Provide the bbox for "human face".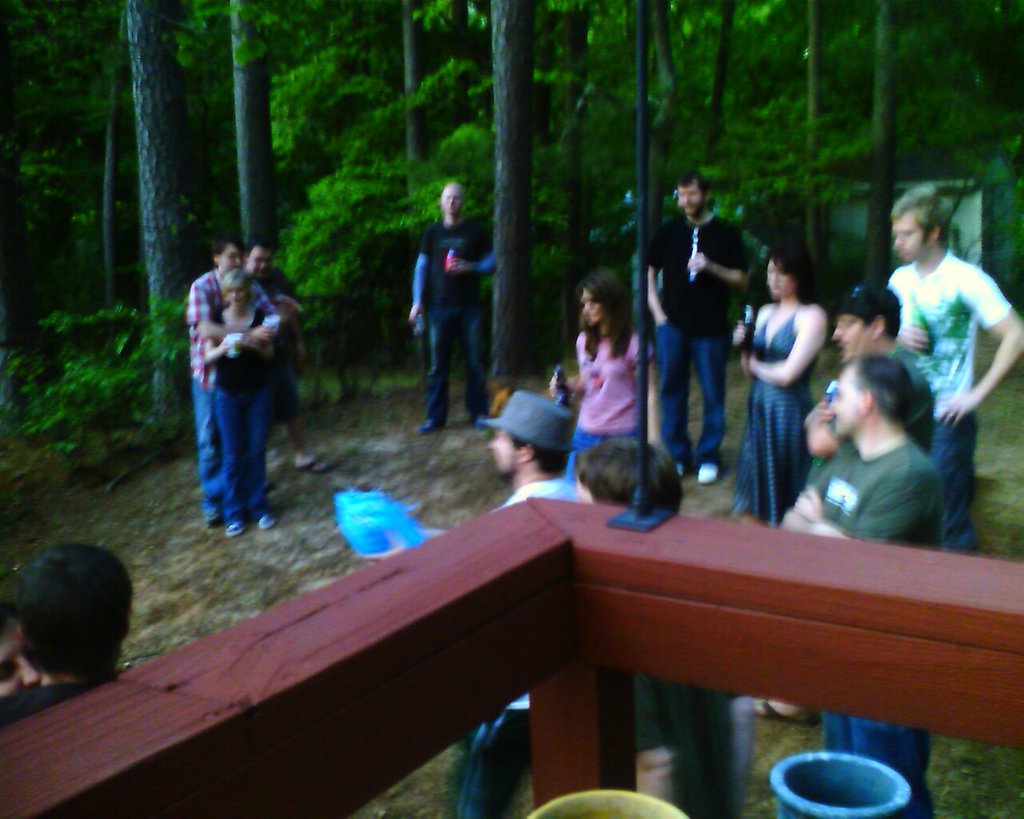
locate(766, 261, 791, 298).
